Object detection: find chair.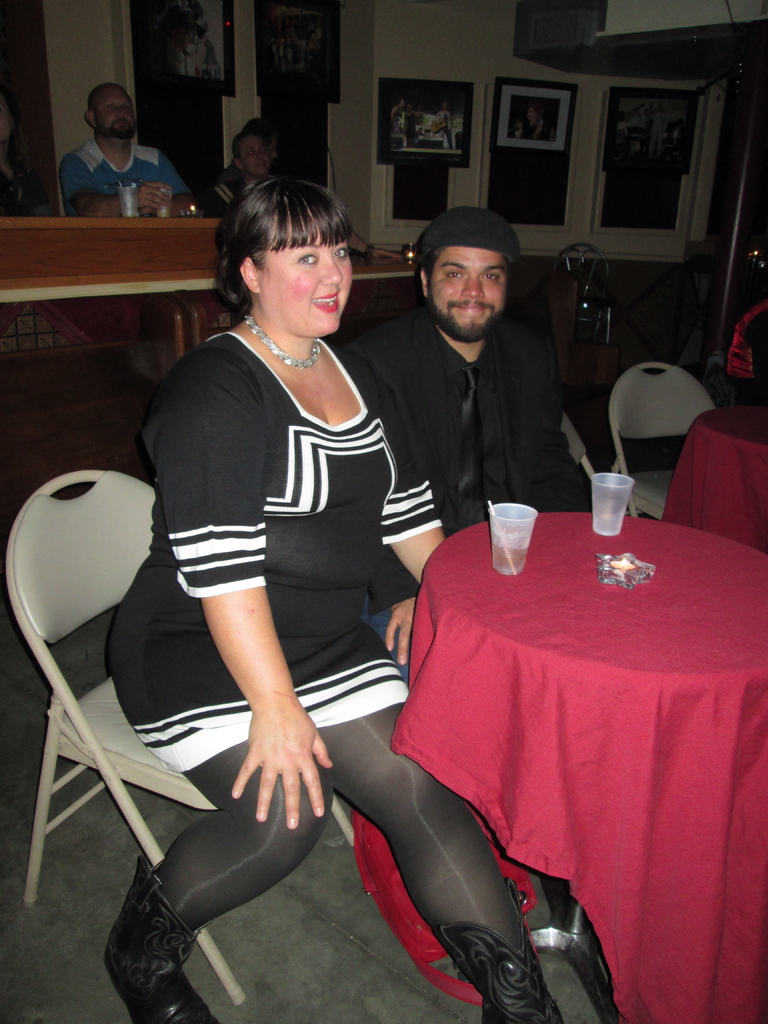
<region>11, 488, 189, 948</region>.
